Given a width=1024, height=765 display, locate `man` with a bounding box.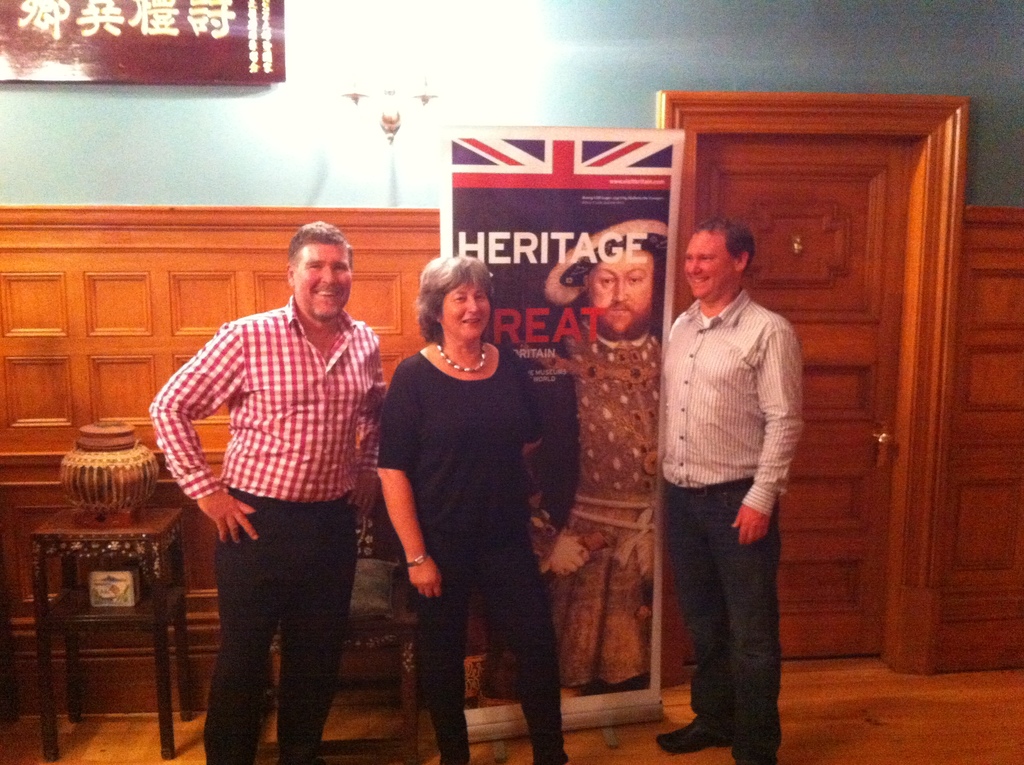
Located: (653,216,804,764).
